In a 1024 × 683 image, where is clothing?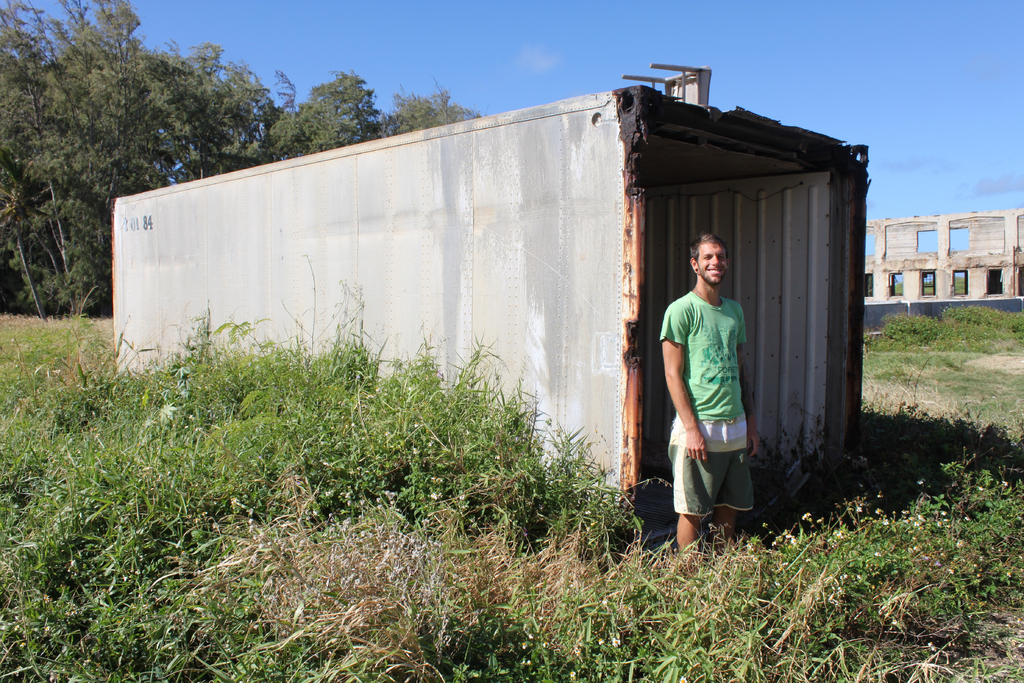
crop(662, 294, 753, 518).
